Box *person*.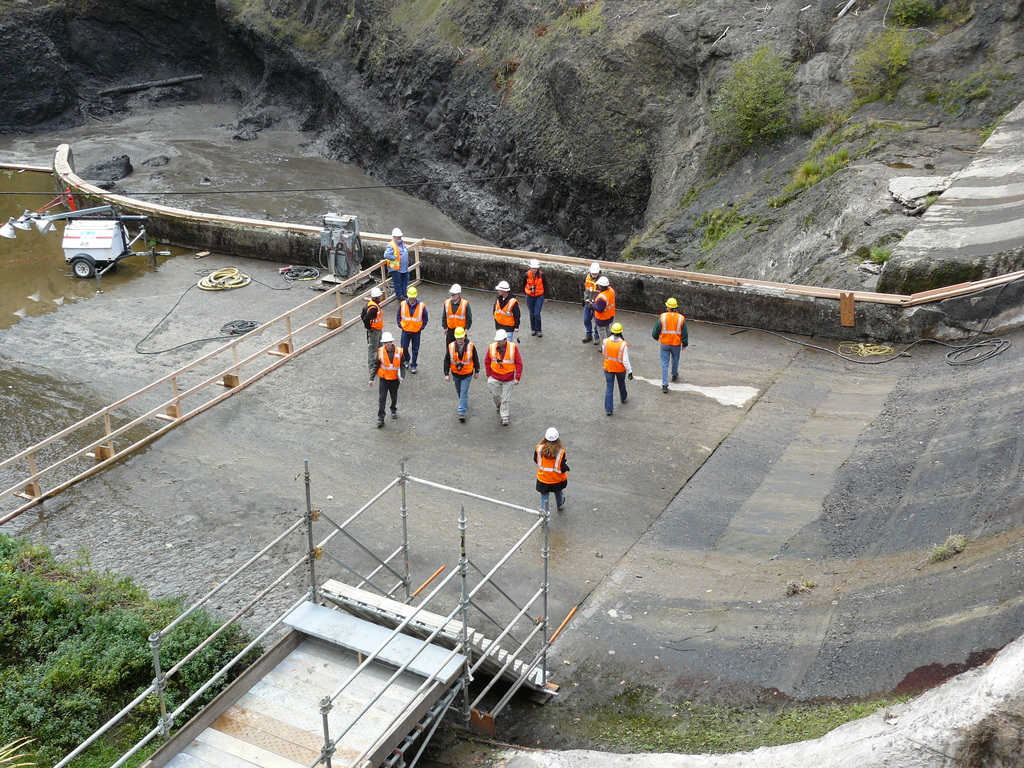
600, 323, 636, 425.
